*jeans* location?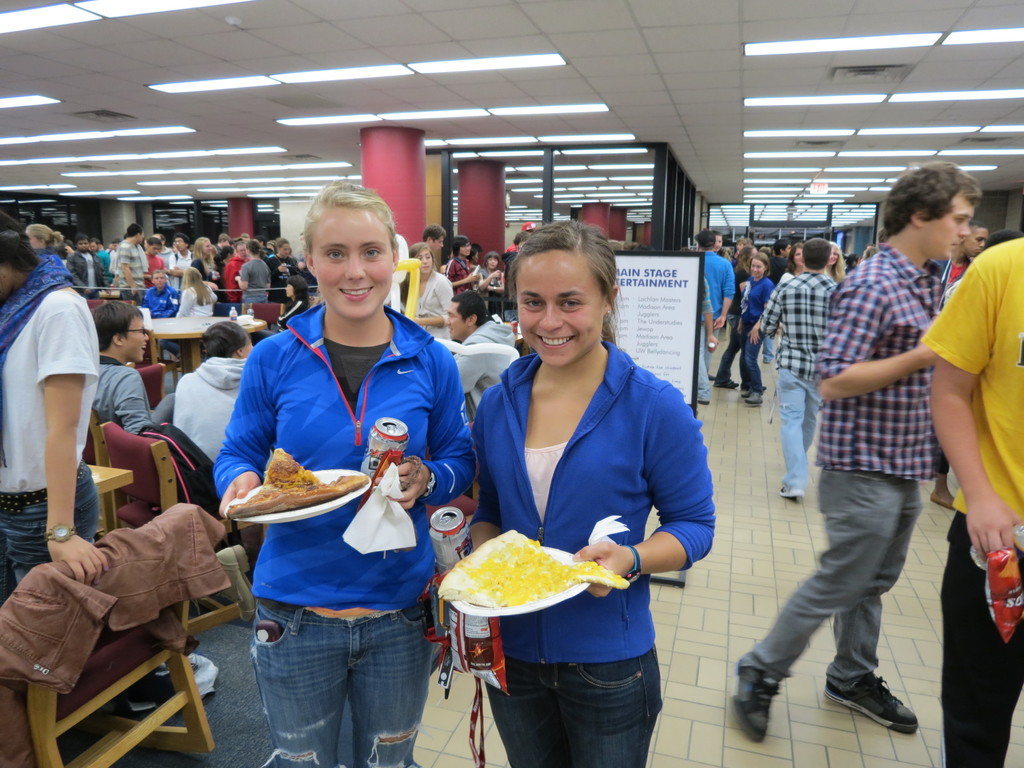
pyautogui.locateOnScreen(488, 644, 664, 767)
